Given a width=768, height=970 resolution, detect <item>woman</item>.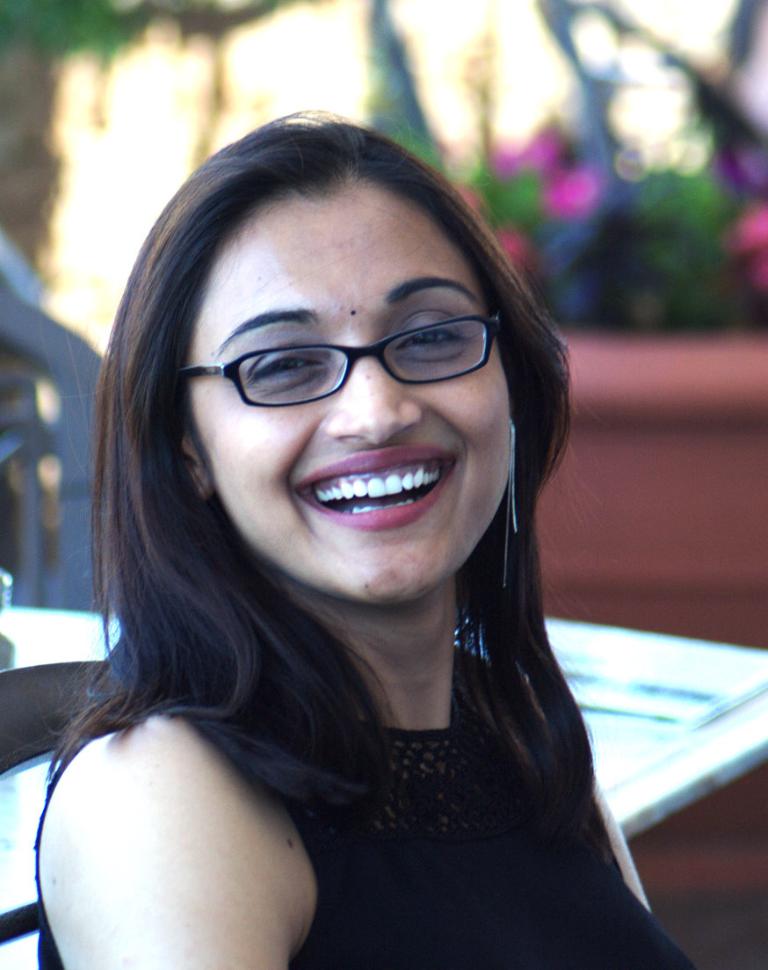
rect(28, 112, 704, 969).
